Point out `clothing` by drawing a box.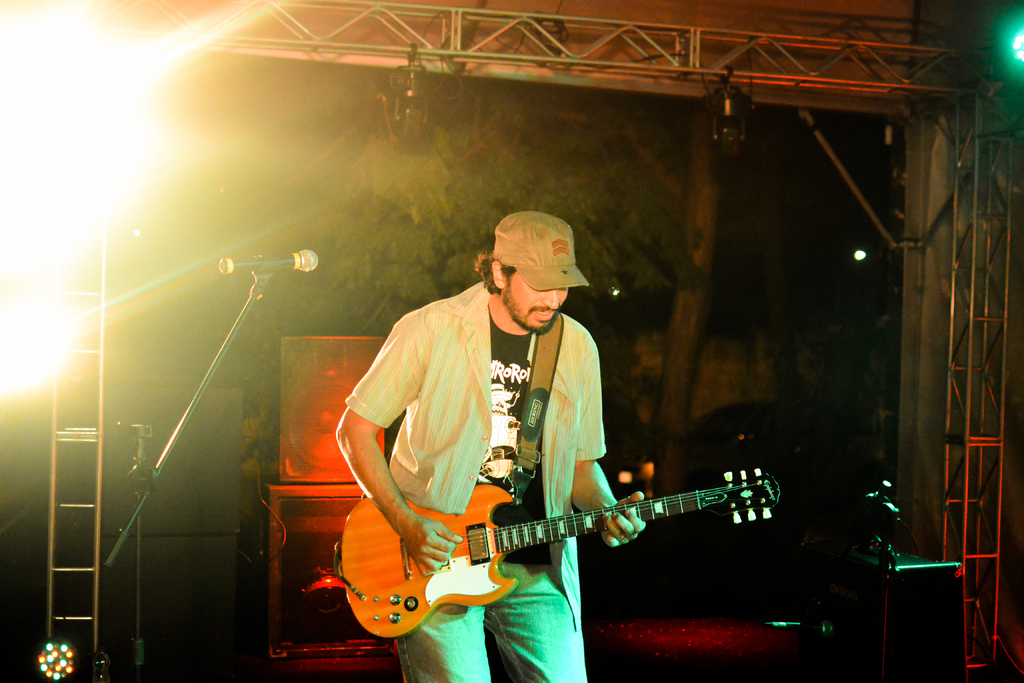
345 283 605 682.
